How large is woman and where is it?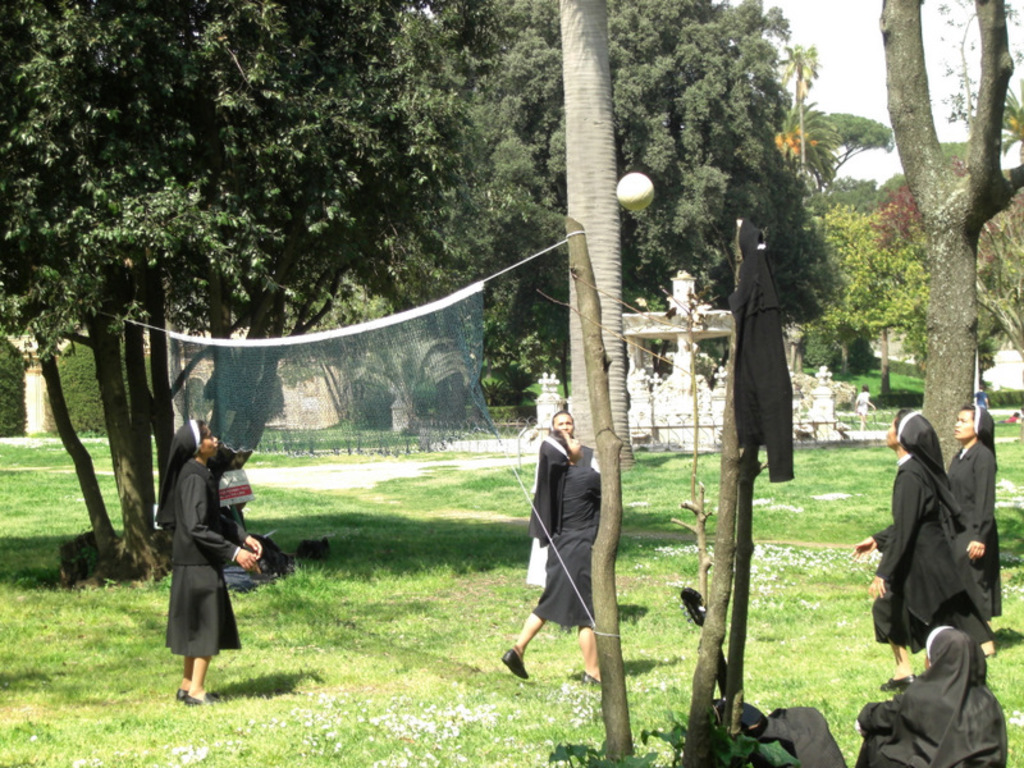
Bounding box: locate(947, 402, 1001, 646).
